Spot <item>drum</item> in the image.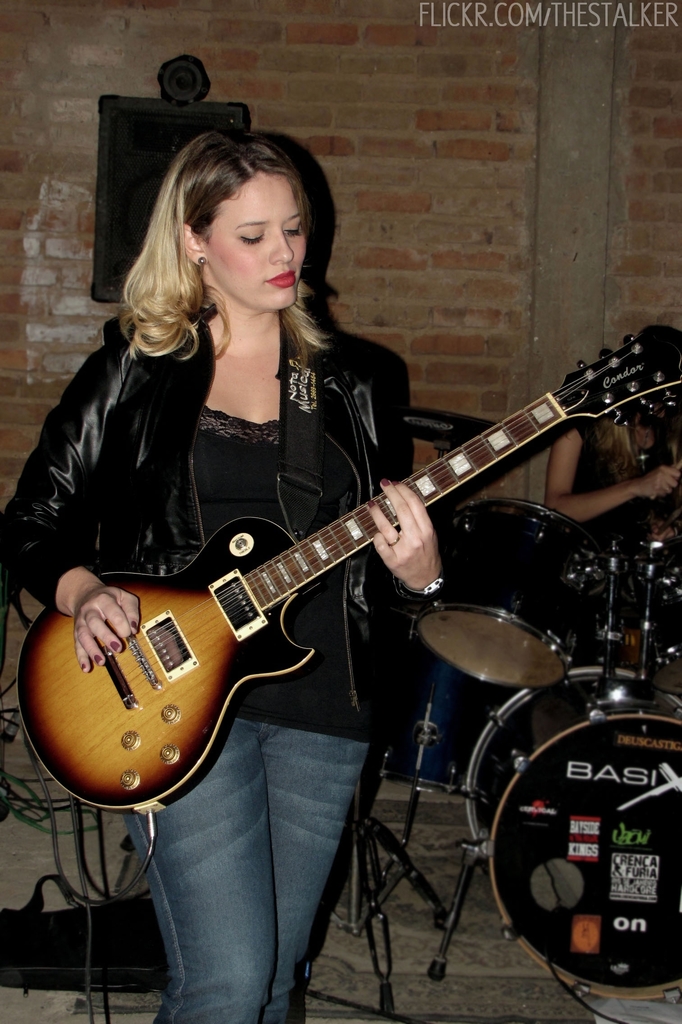
<item>drum</item> found at 456:674:681:996.
